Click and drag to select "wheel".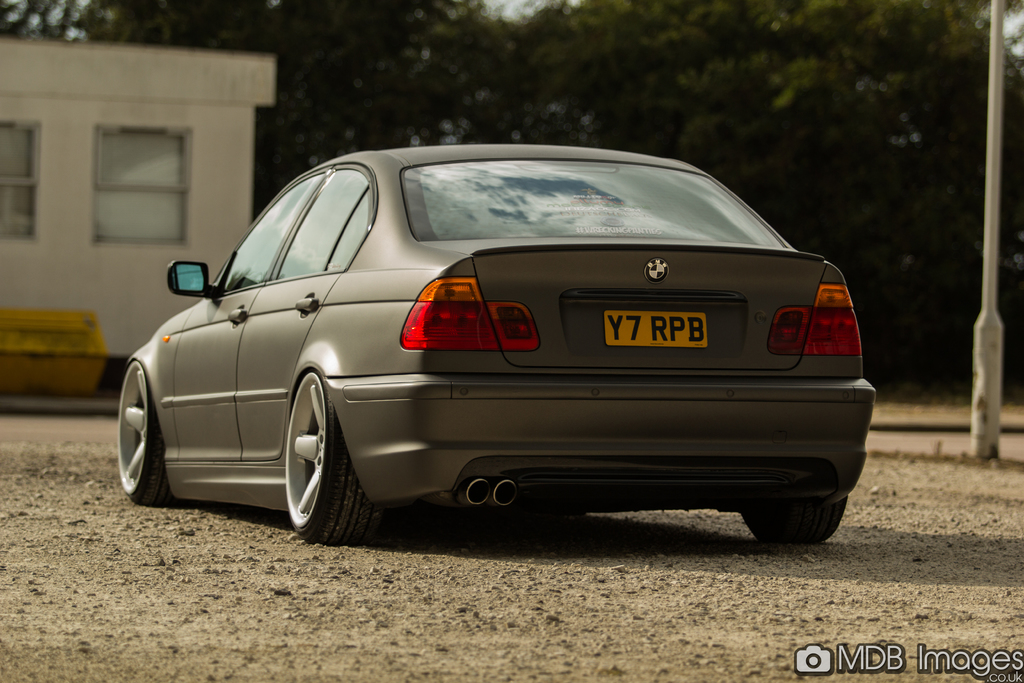
Selection: 268/369/366/540.
